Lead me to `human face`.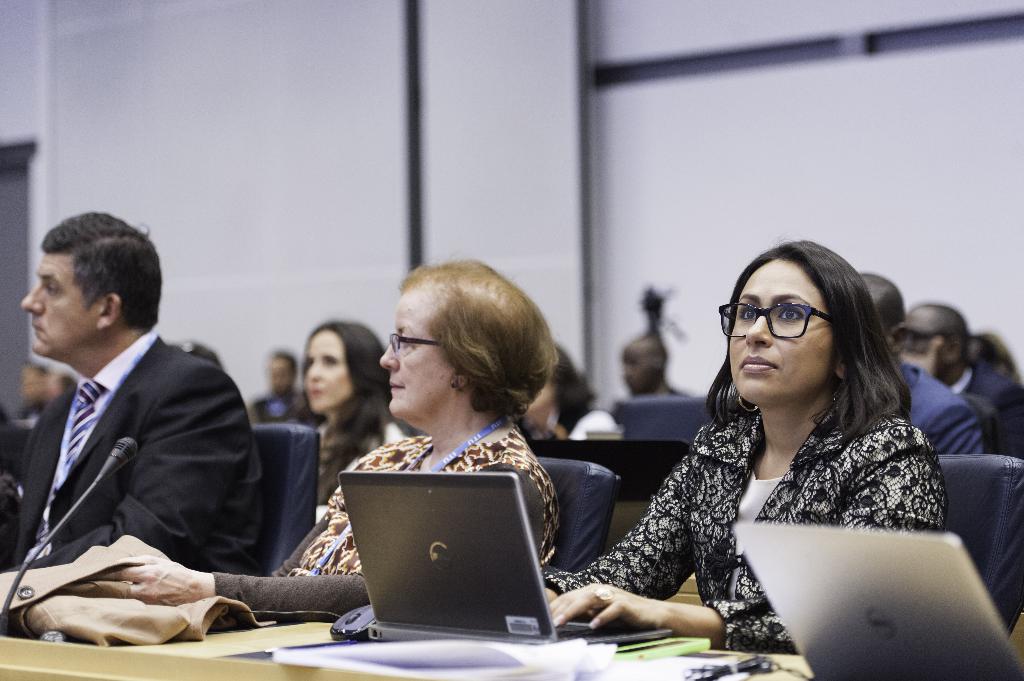
Lead to x1=726 y1=259 x2=833 y2=403.
